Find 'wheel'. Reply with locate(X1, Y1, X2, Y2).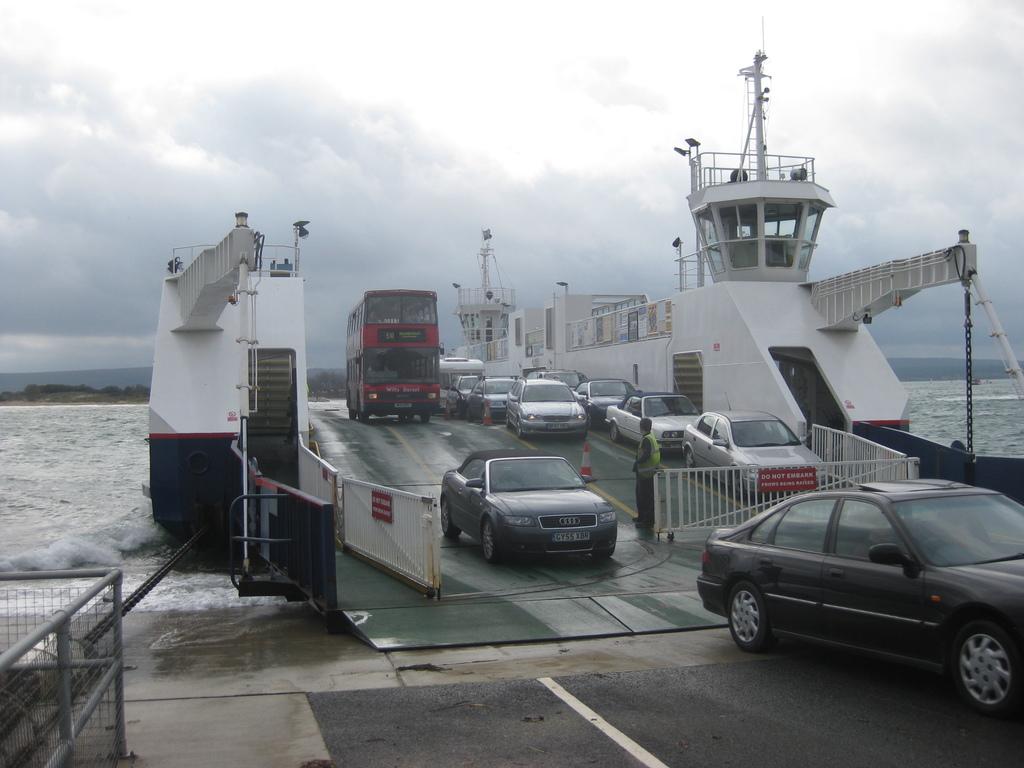
locate(584, 412, 593, 428).
